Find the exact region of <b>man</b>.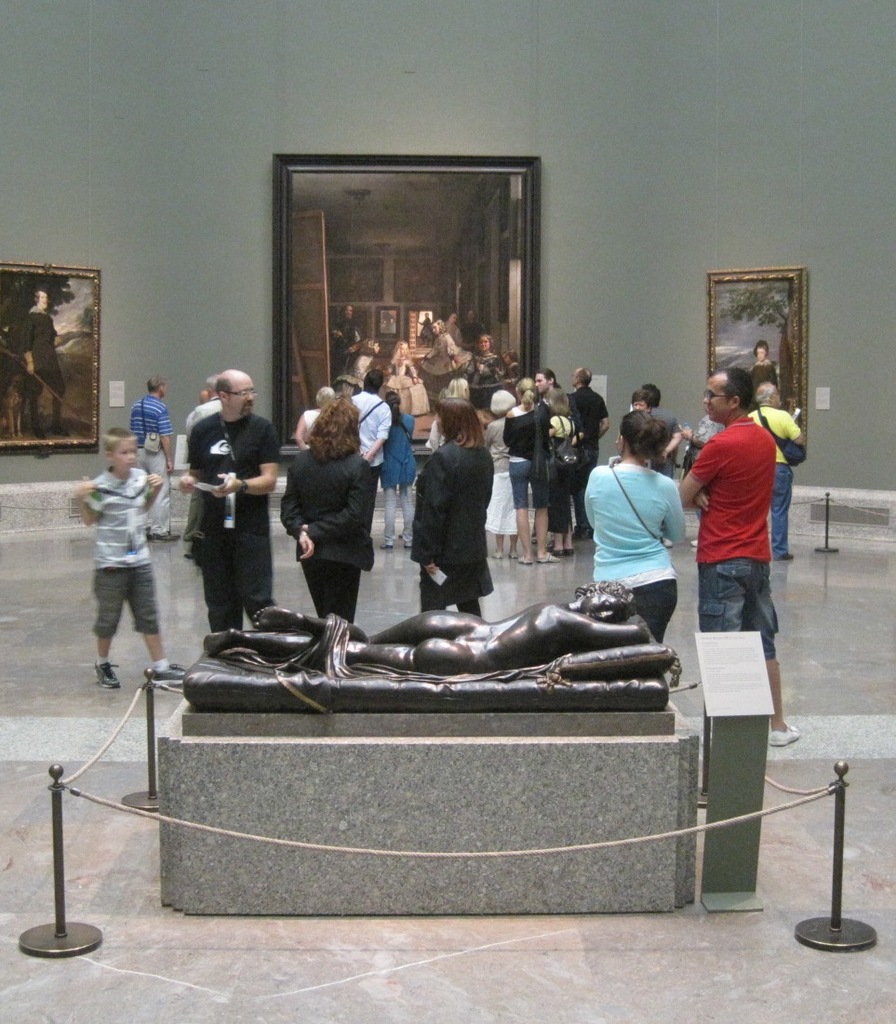
Exact region: [581, 401, 689, 632].
